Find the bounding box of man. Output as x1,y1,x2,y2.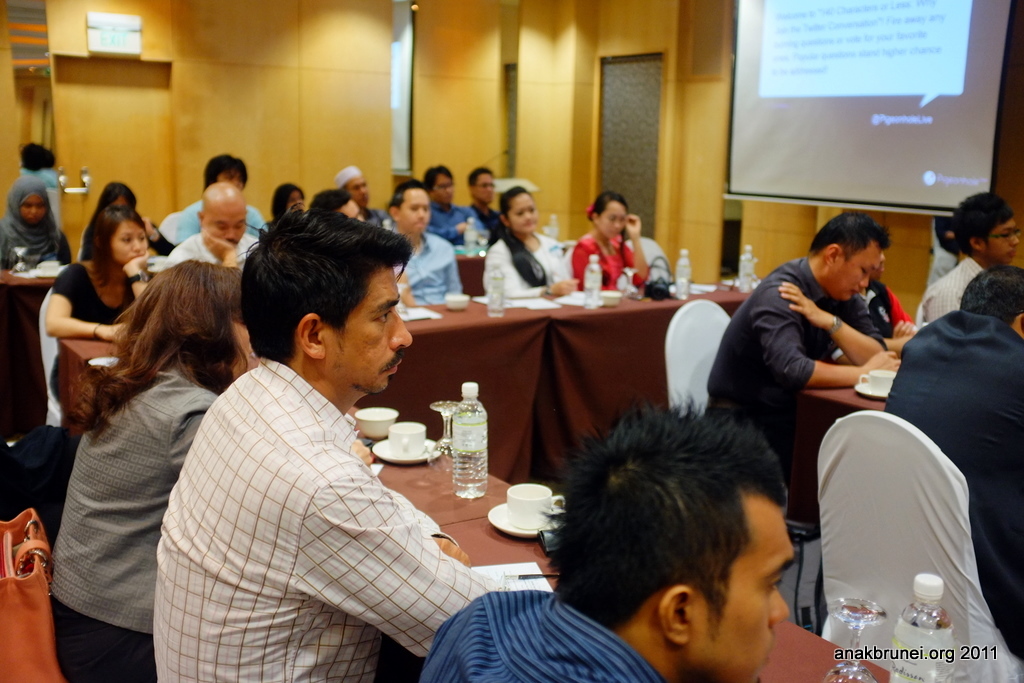
424,156,482,244.
